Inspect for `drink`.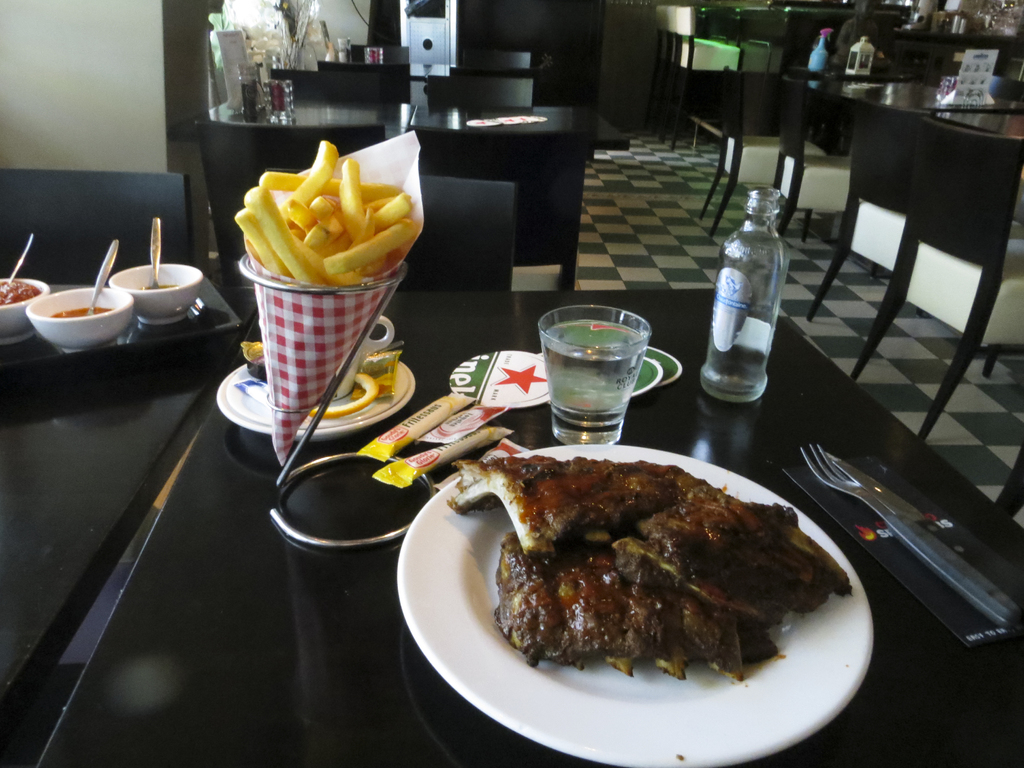
Inspection: region(336, 49, 355, 61).
